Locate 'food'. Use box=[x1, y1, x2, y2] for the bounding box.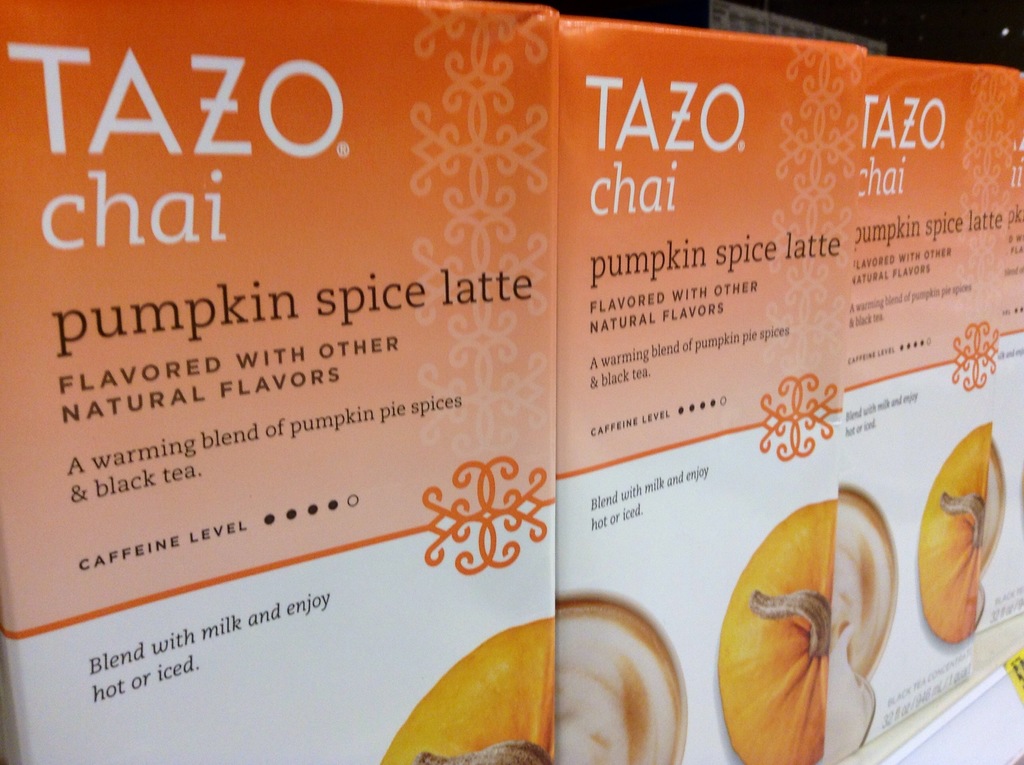
box=[716, 502, 843, 764].
